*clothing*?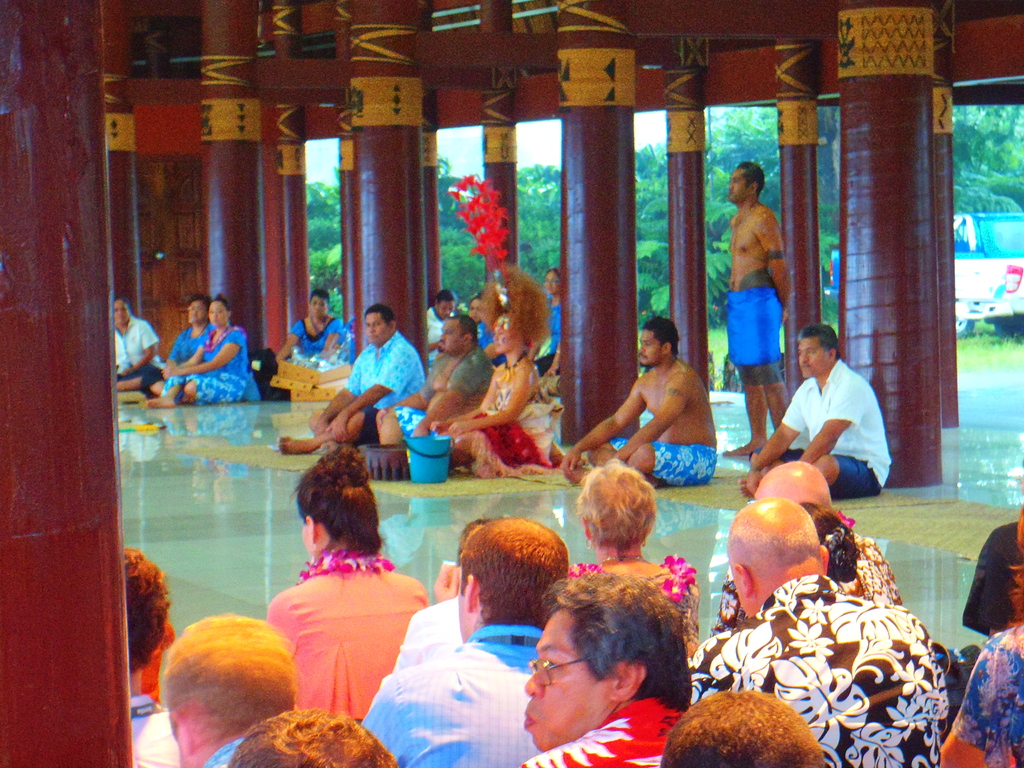
(673,586,956,767)
